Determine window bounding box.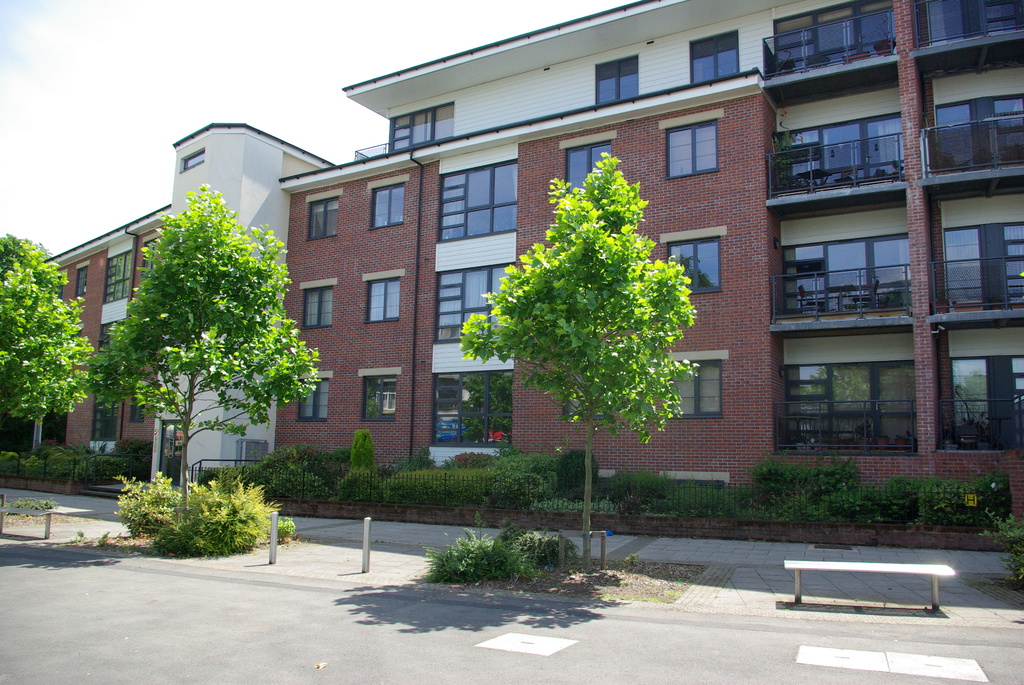
Determined: <region>668, 122, 719, 178</region>.
